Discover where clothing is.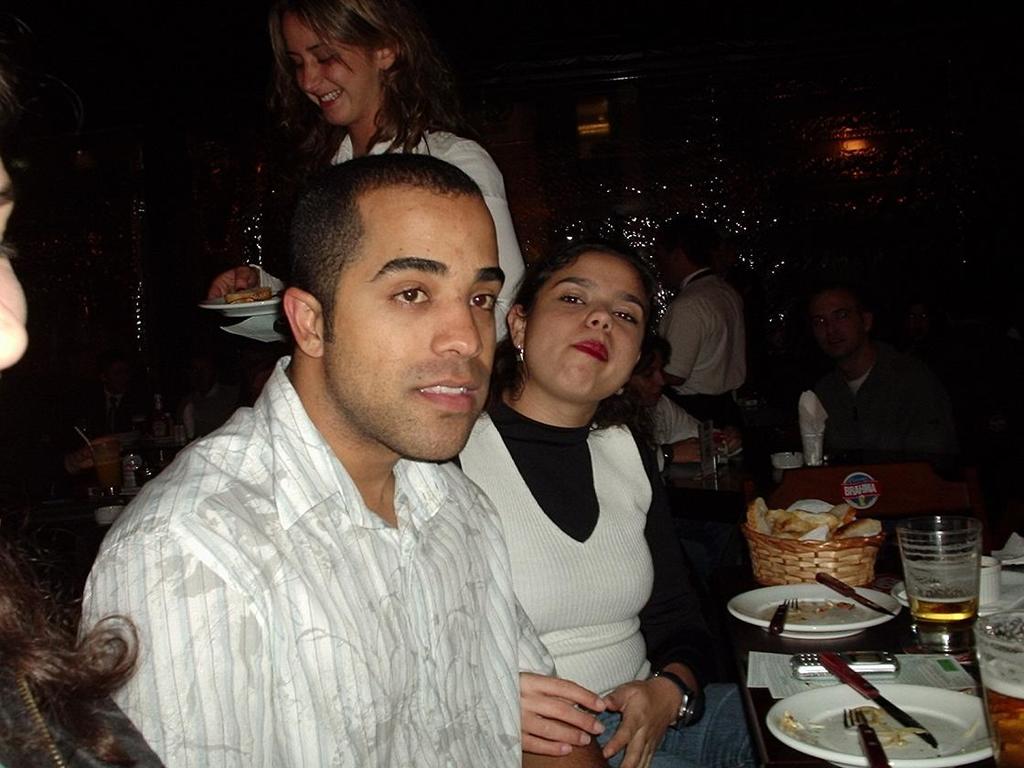
Discovered at {"x1": 656, "y1": 269, "x2": 742, "y2": 419}.
